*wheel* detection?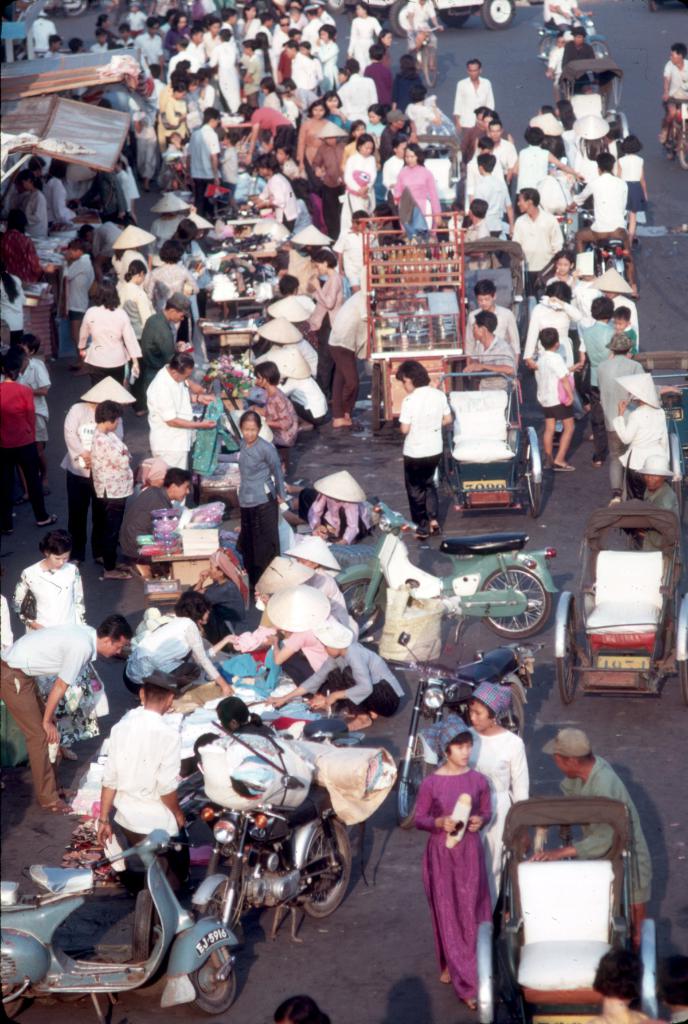
region(482, 561, 563, 643)
